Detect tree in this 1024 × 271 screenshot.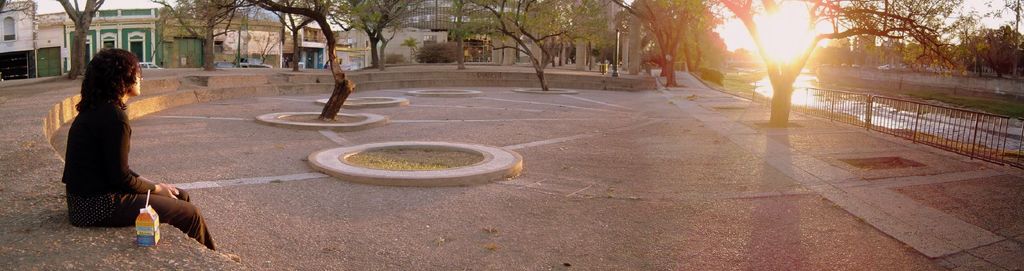
Detection: 60/0/118/83.
